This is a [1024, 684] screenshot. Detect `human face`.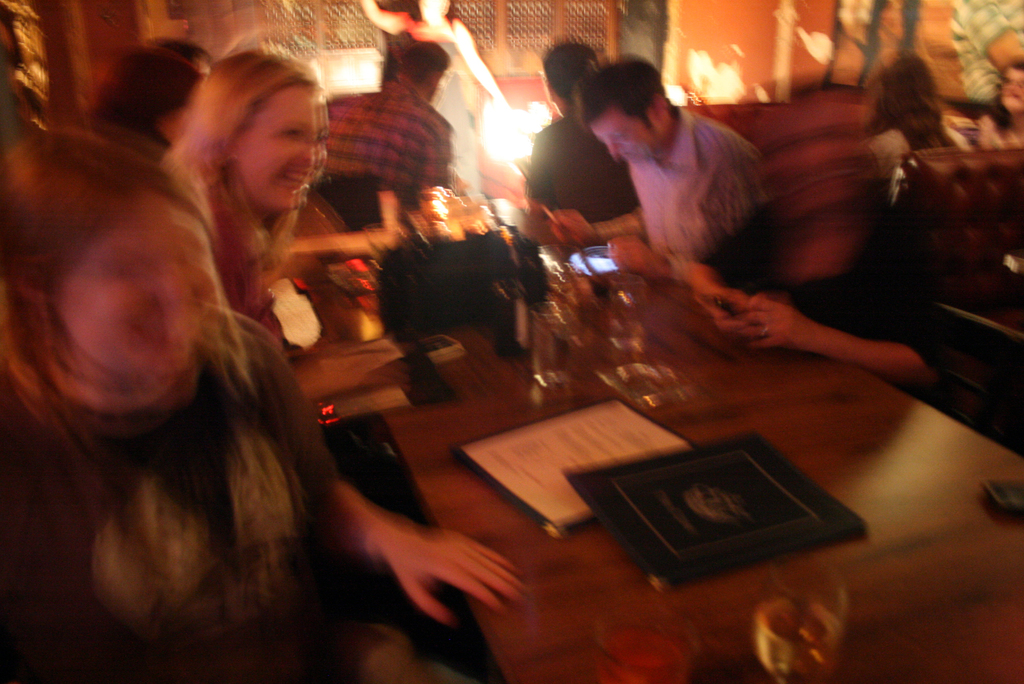
[left=586, top=110, right=669, bottom=162].
